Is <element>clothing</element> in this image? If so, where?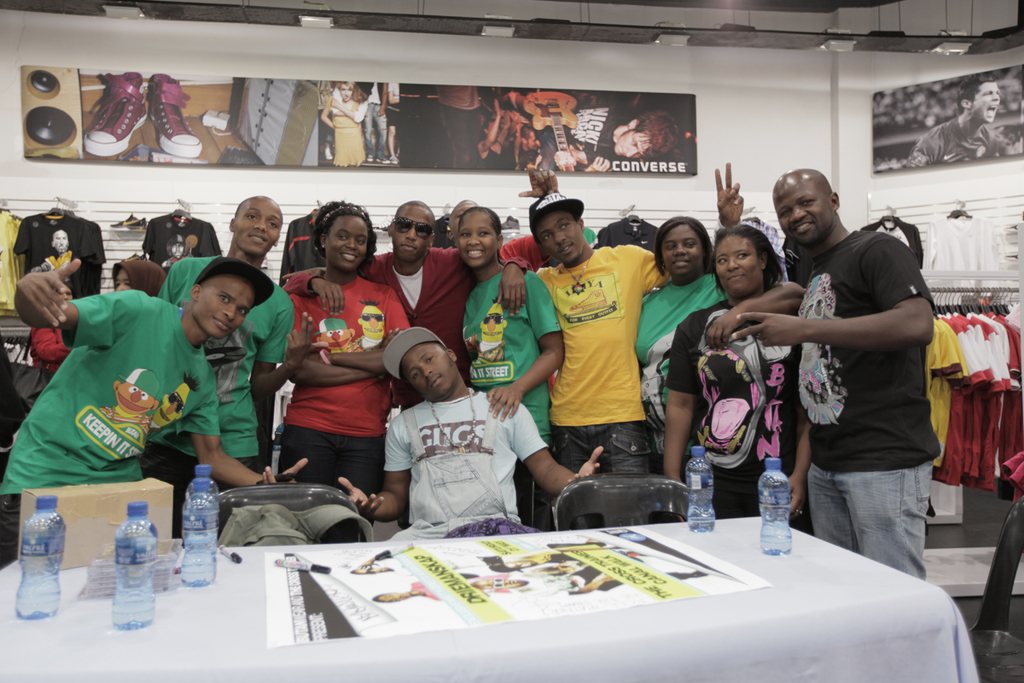
Yes, at region(333, 91, 371, 118).
